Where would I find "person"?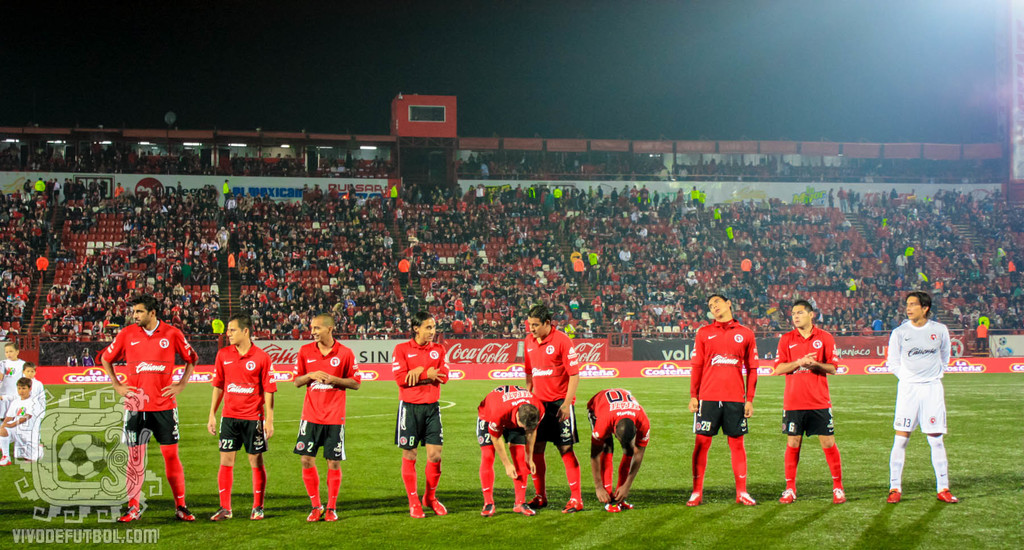
At [204,316,275,524].
